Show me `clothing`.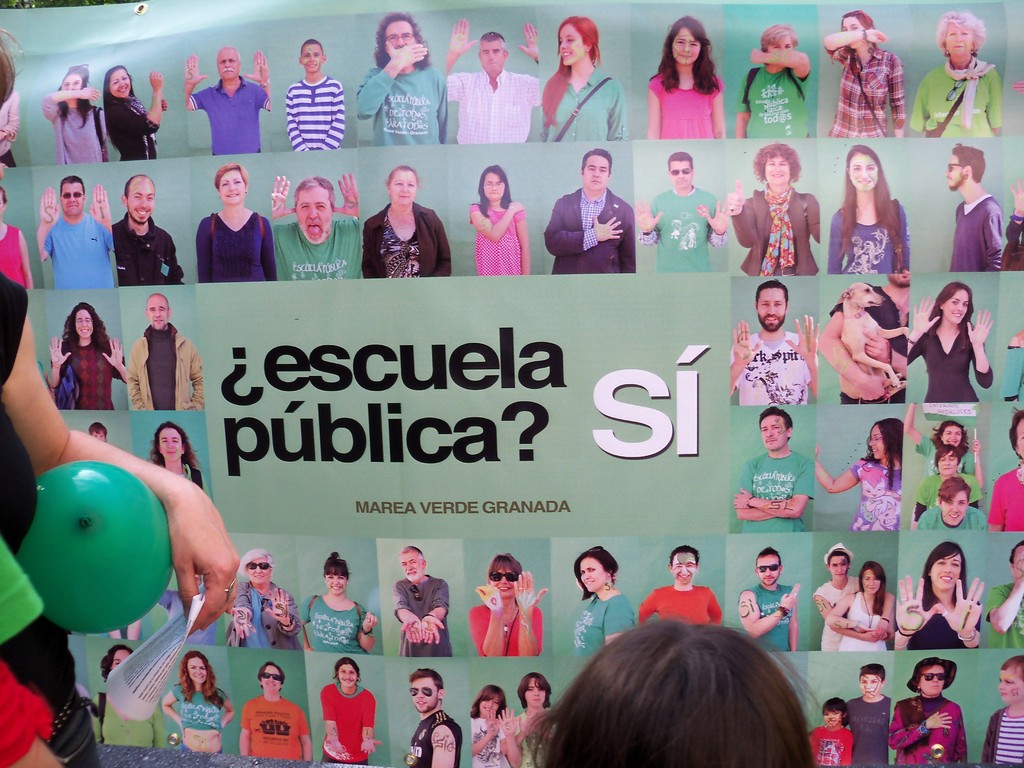
`clothing` is here: BBox(0, 560, 53, 753).
